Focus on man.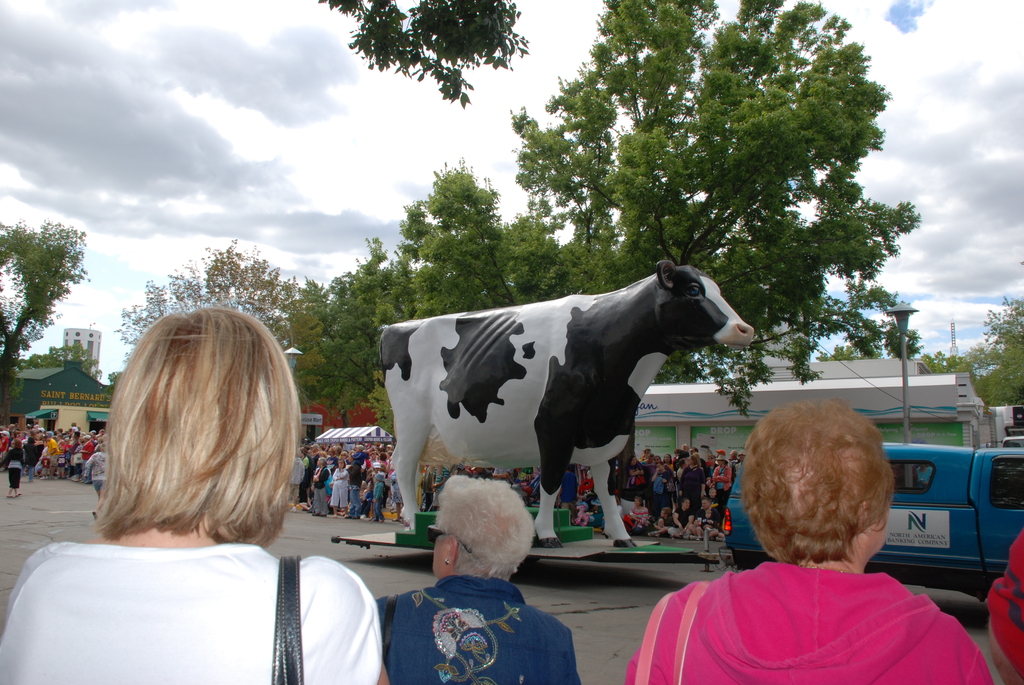
Focused at Rect(77, 434, 95, 476).
